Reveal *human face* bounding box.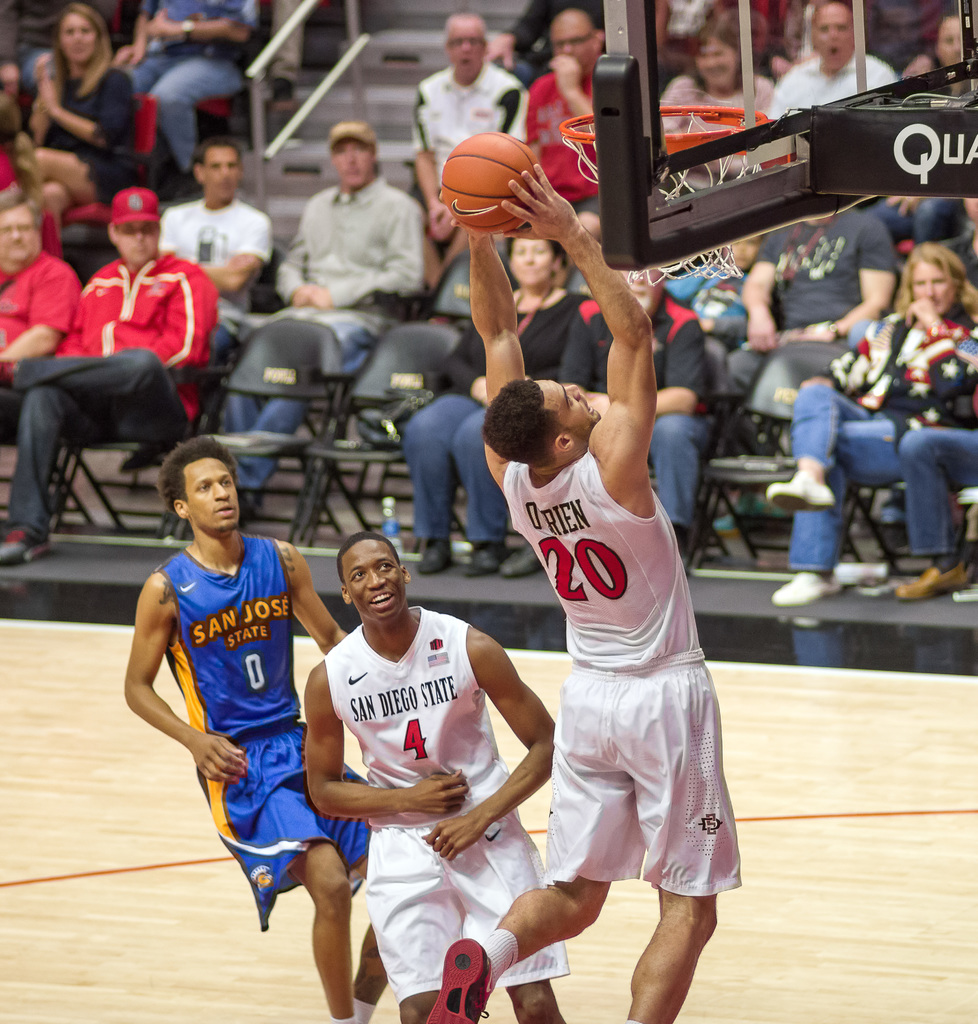
Revealed: Rect(0, 205, 40, 259).
